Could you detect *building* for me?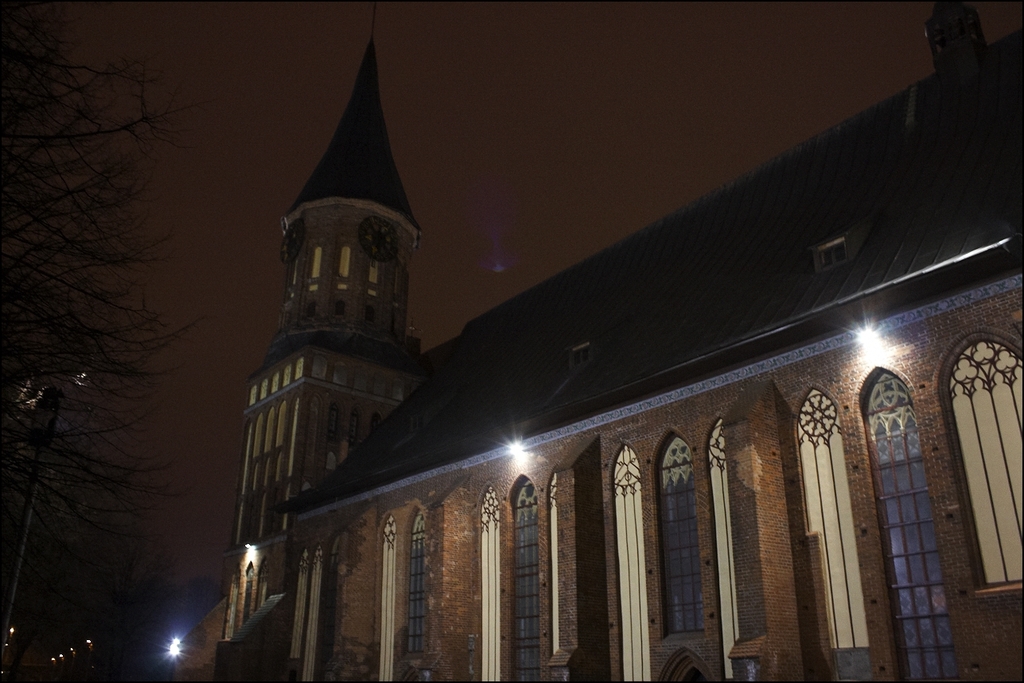
Detection result: [213,0,1023,682].
